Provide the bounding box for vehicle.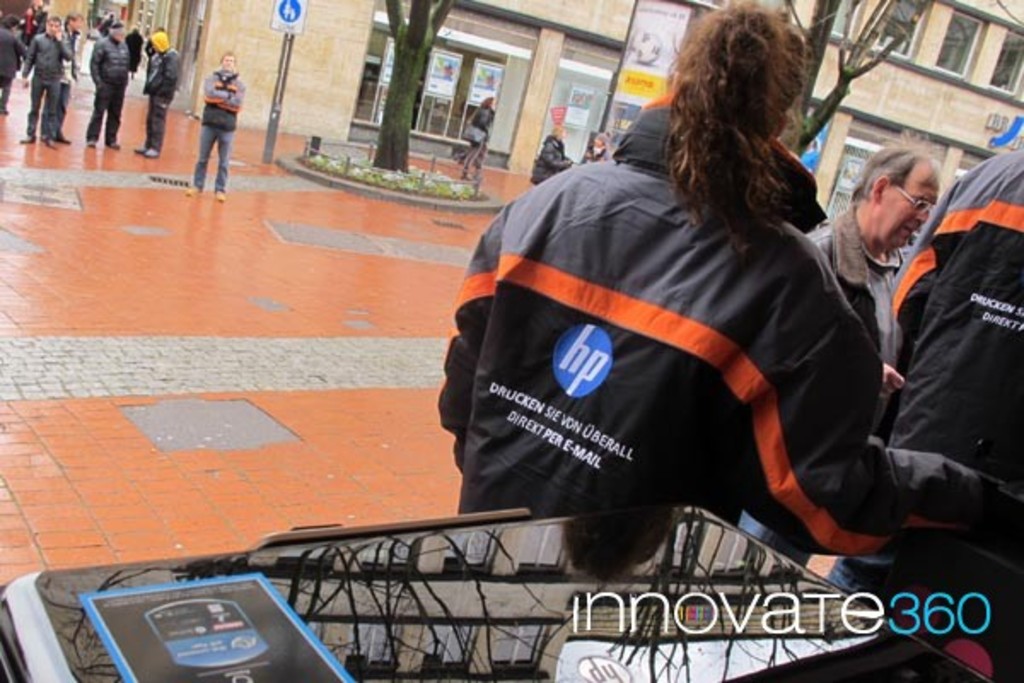
{"left": 0, "top": 507, "right": 1000, "bottom": 681}.
